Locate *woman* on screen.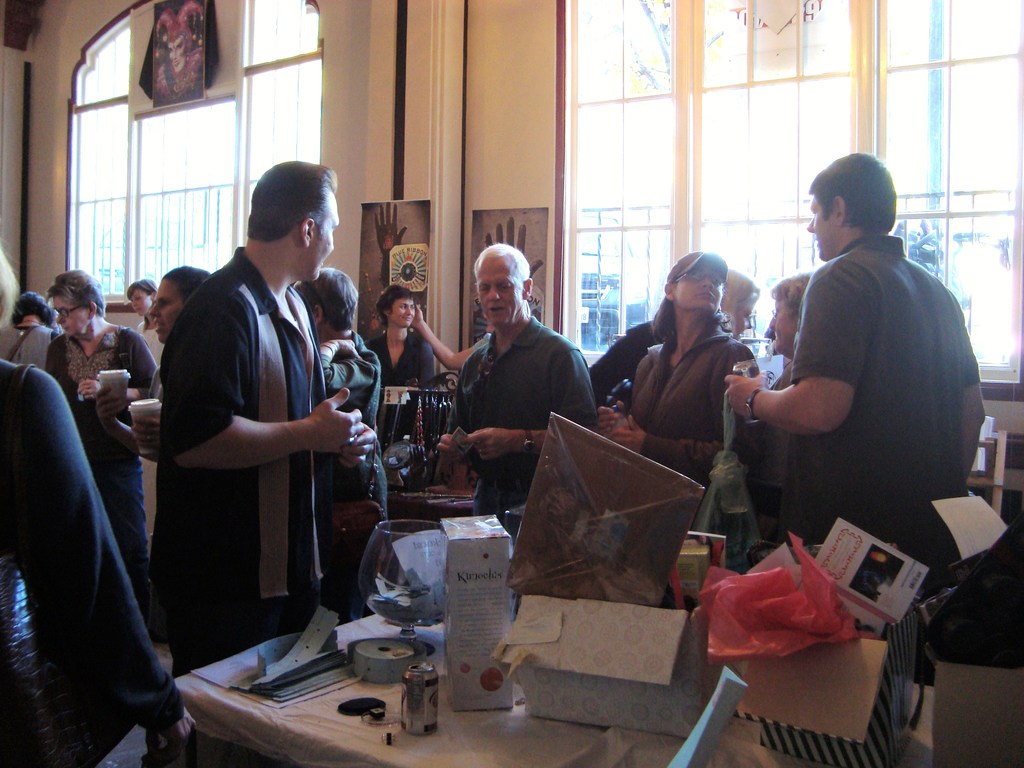
On screen at rect(591, 266, 762, 404).
